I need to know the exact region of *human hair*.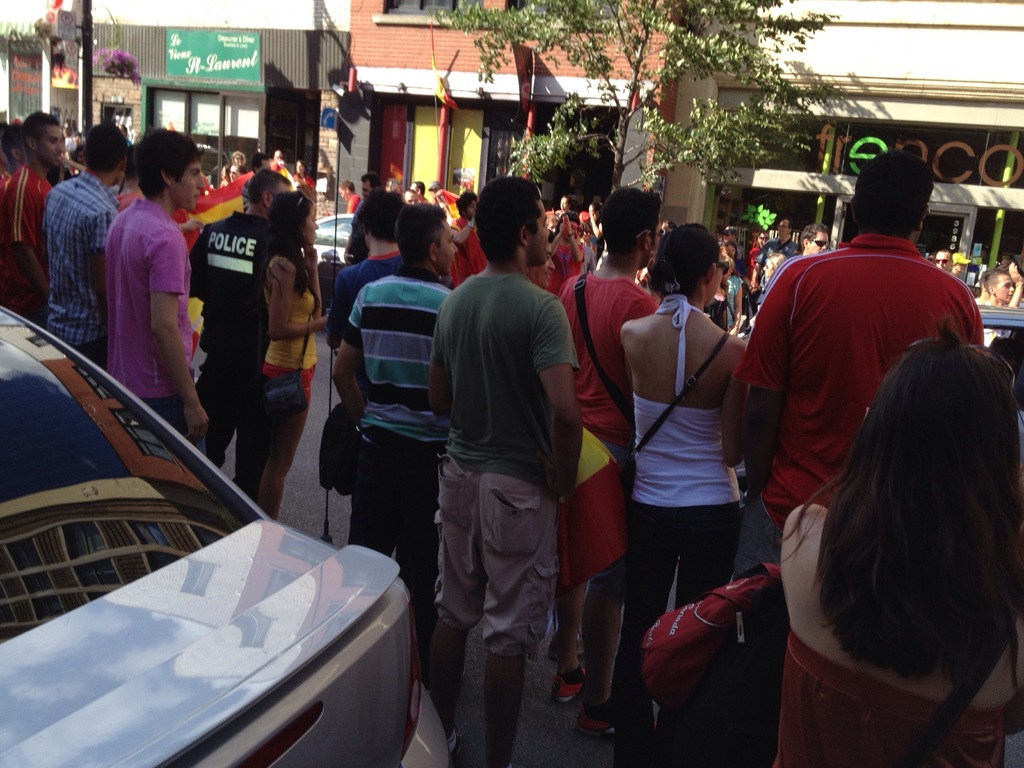
Region: 599 184 664 253.
